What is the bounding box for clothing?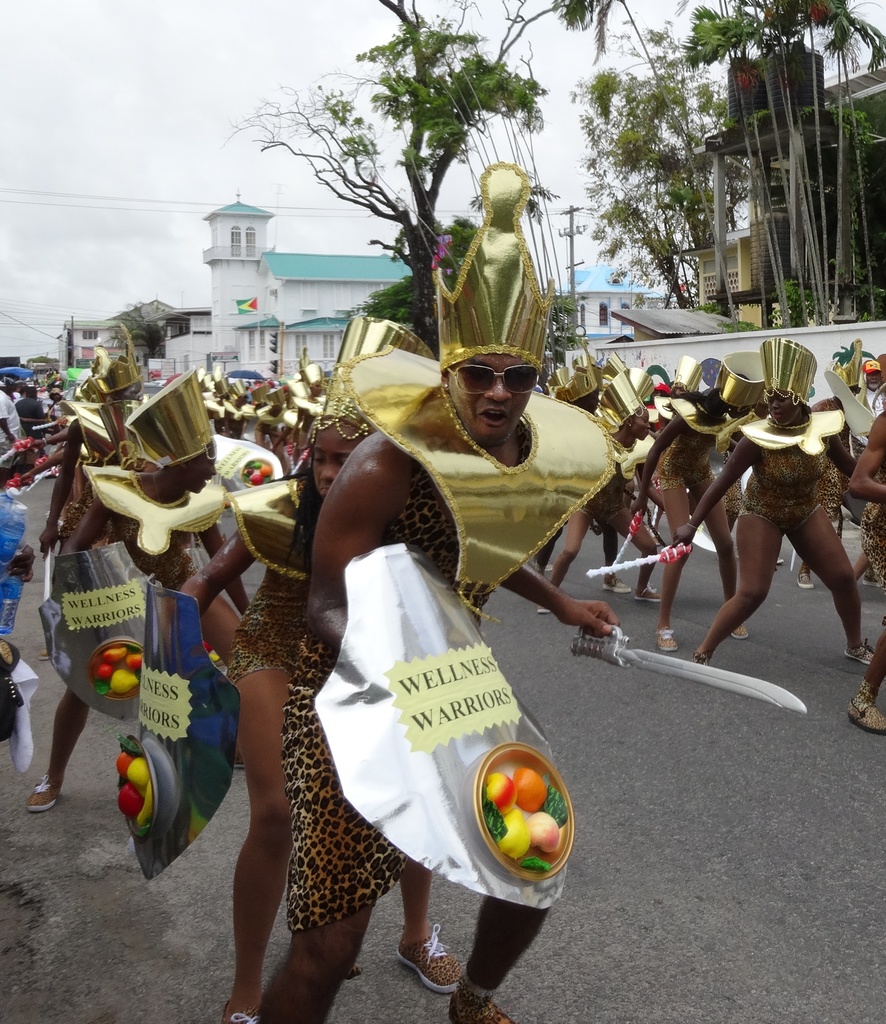
pyautogui.locateOnScreen(816, 399, 857, 525).
